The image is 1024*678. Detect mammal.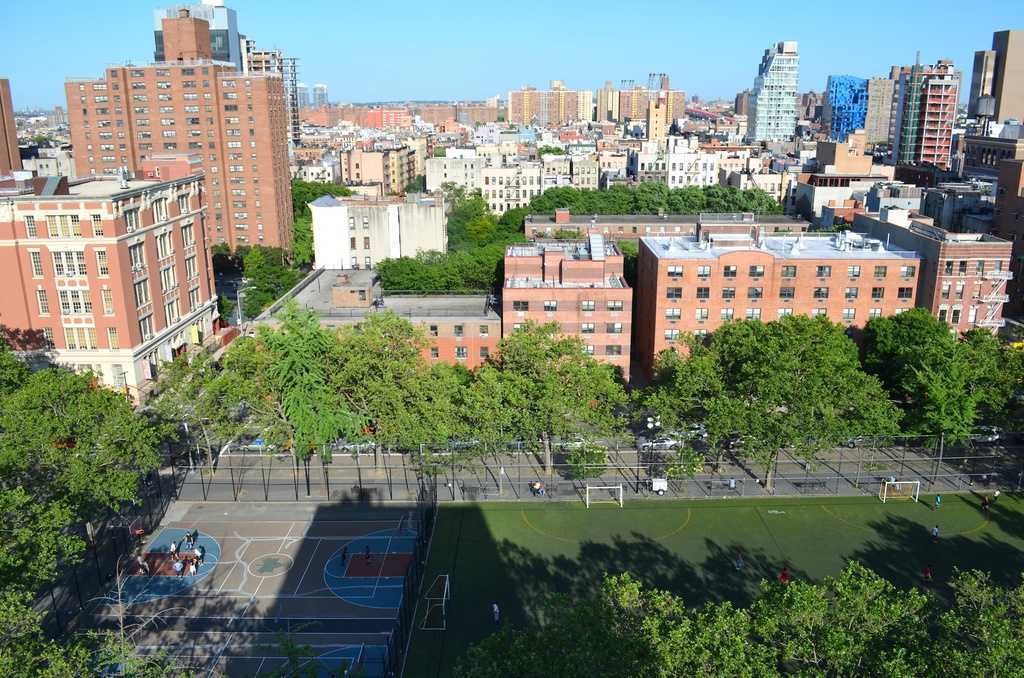
Detection: rect(184, 532, 191, 544).
